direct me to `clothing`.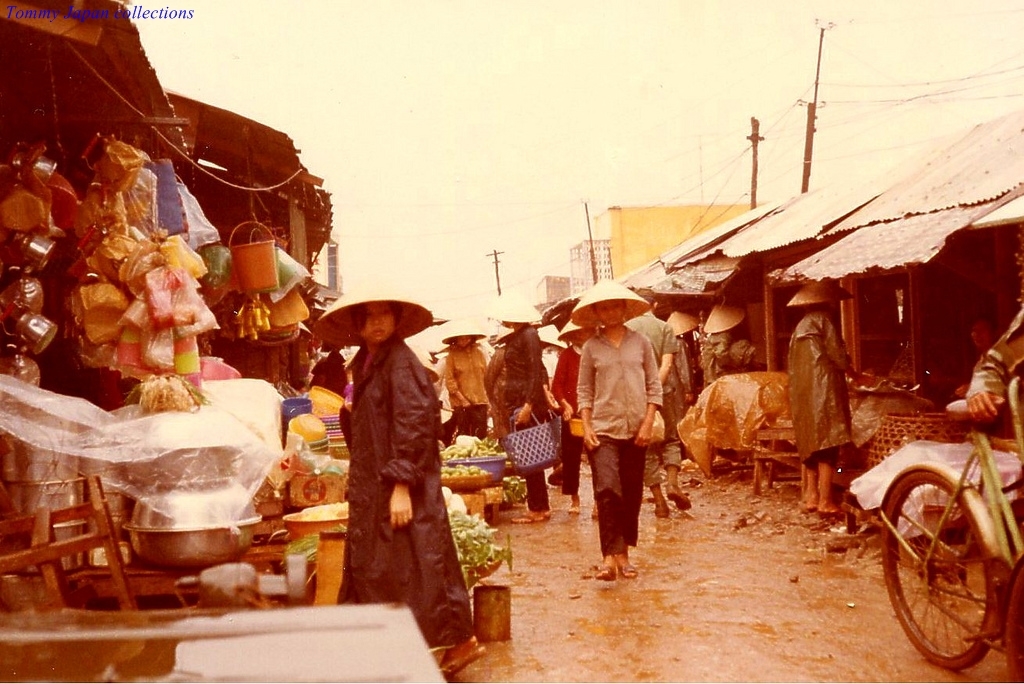
Direction: 499,337,564,506.
